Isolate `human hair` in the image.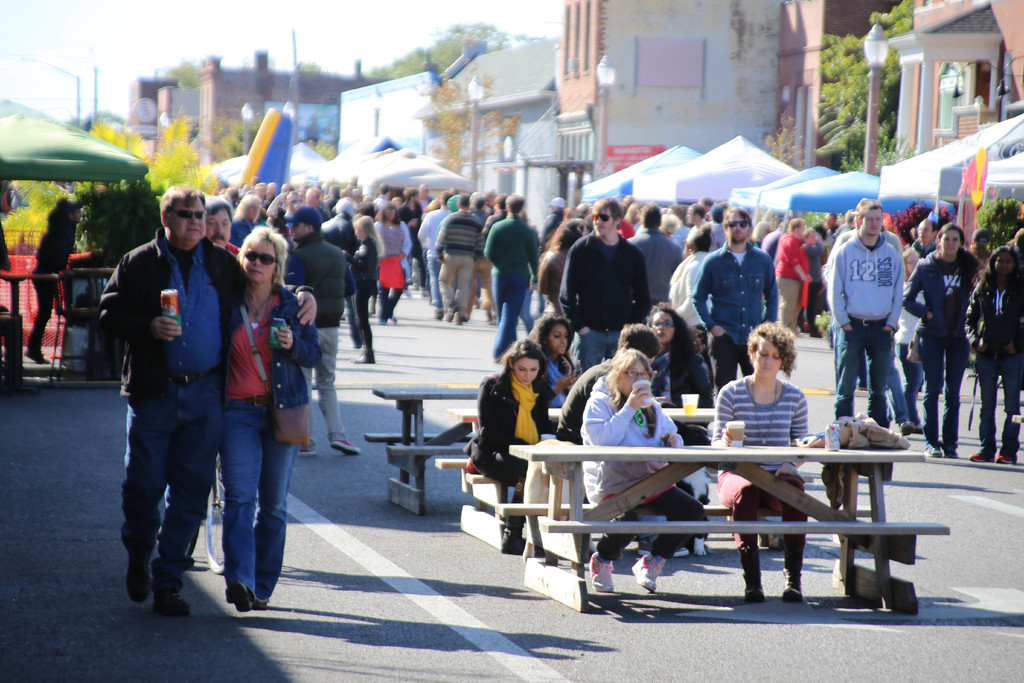
Isolated region: [left=689, top=226, right=710, bottom=254].
